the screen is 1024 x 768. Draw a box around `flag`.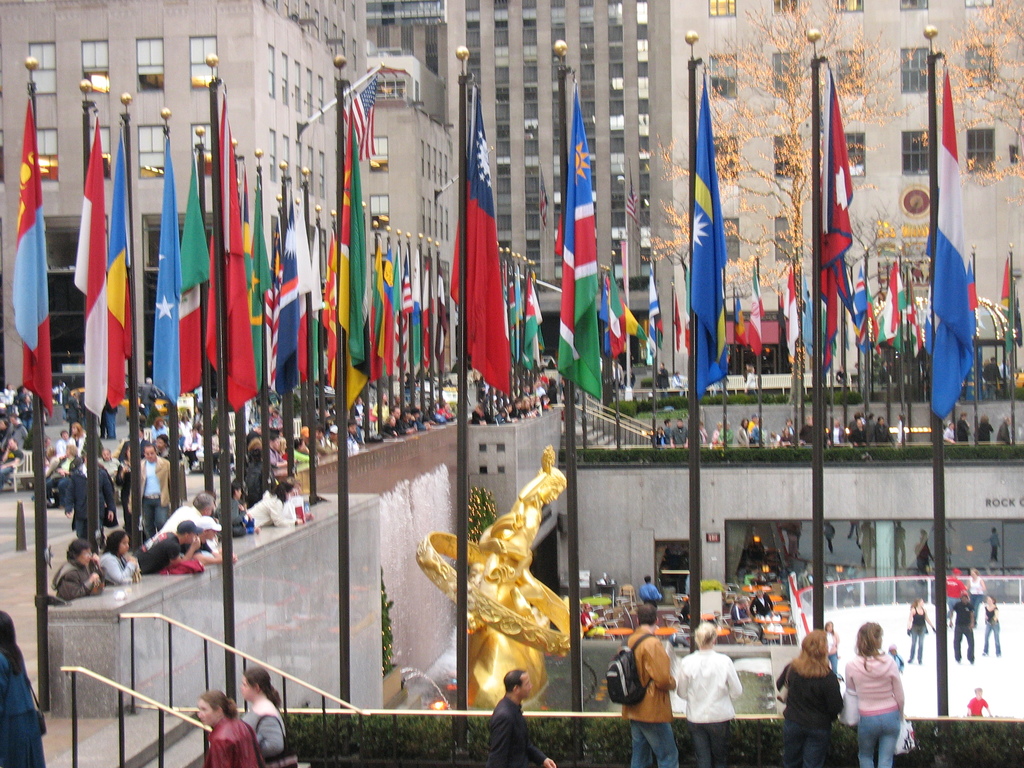
BBox(176, 148, 223, 410).
